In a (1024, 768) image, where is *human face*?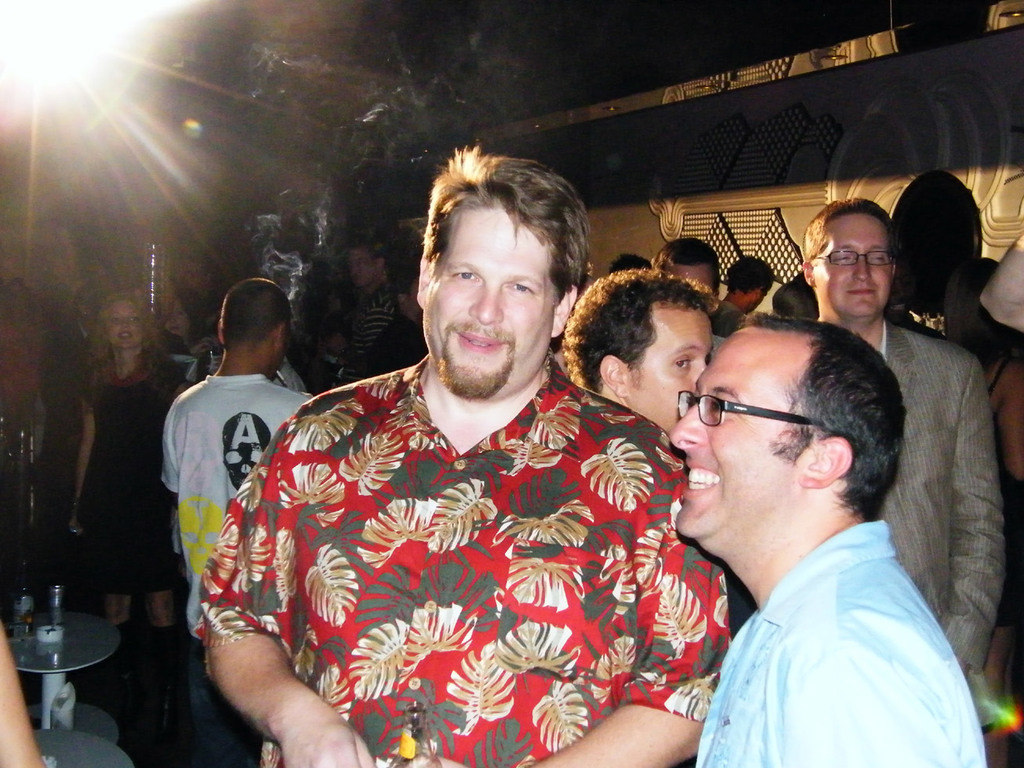
box(107, 300, 147, 346).
